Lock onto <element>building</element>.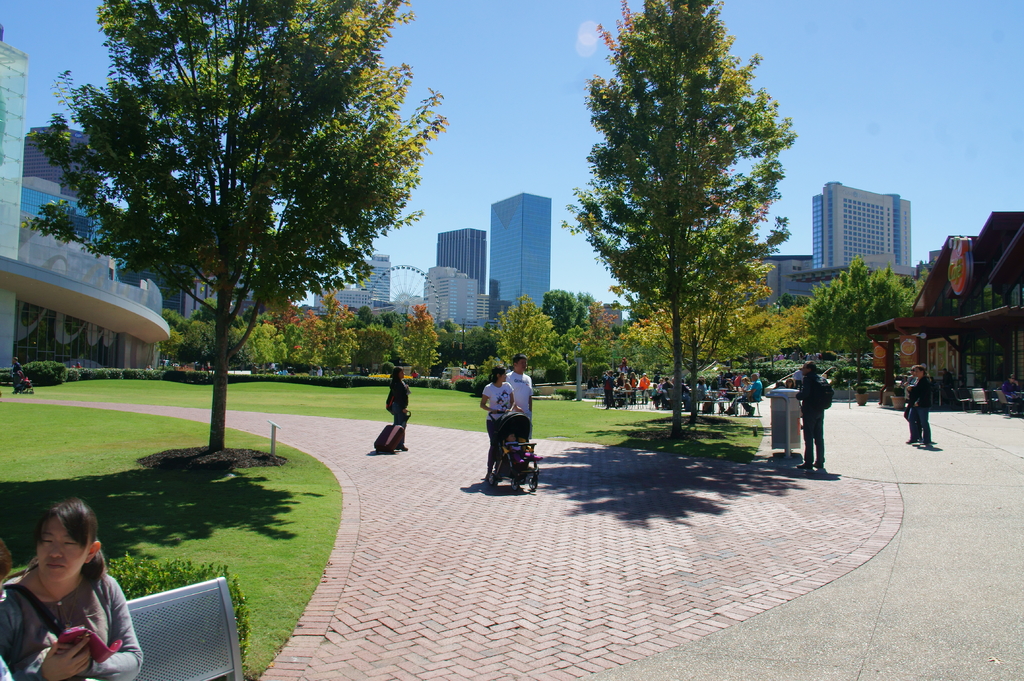
Locked: Rect(419, 265, 488, 326).
